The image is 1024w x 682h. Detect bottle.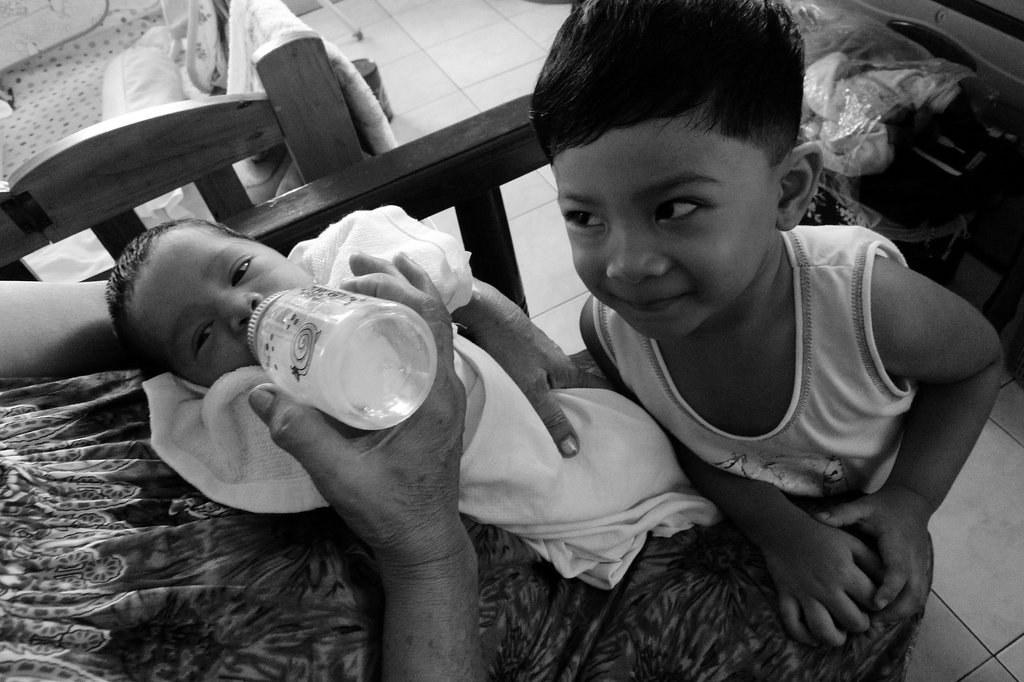
Detection: 225:270:428:442.
